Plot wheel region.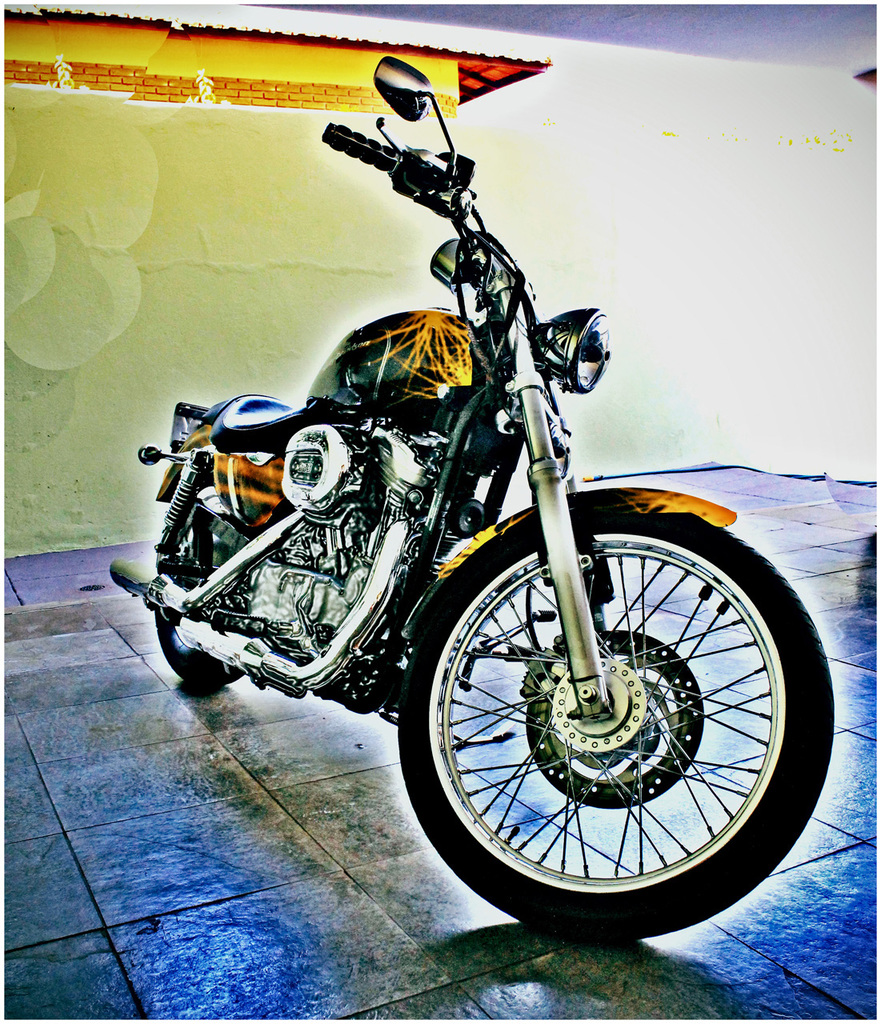
Plotted at select_region(136, 478, 277, 697).
